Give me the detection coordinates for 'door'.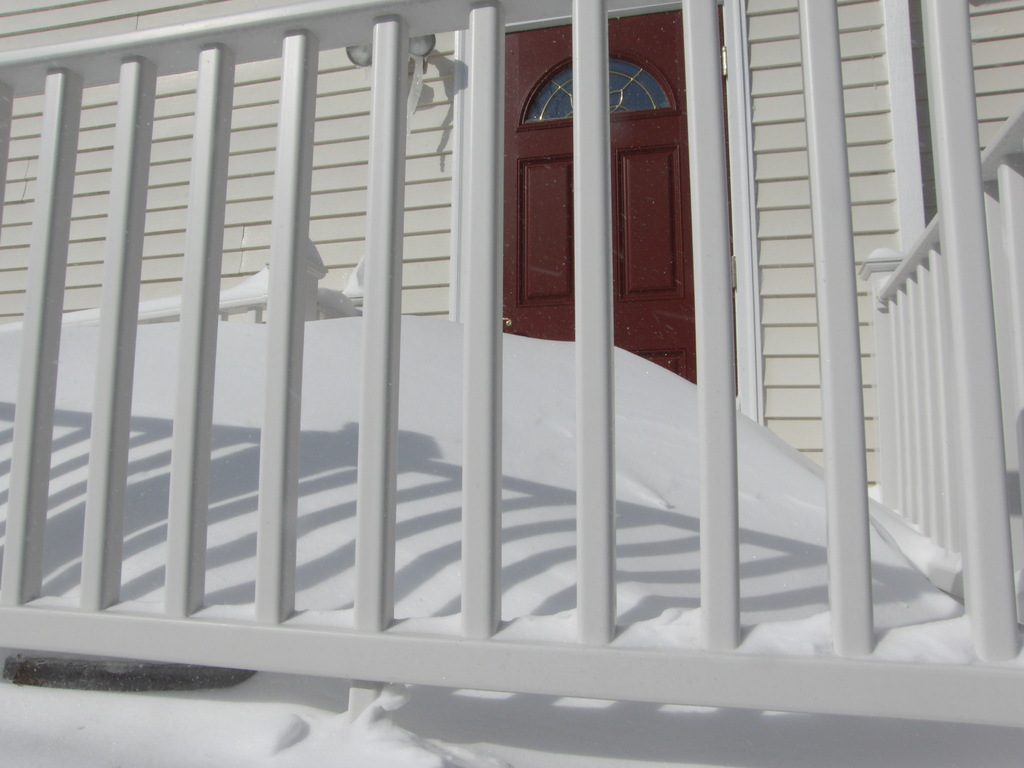
bbox(499, 14, 705, 417).
